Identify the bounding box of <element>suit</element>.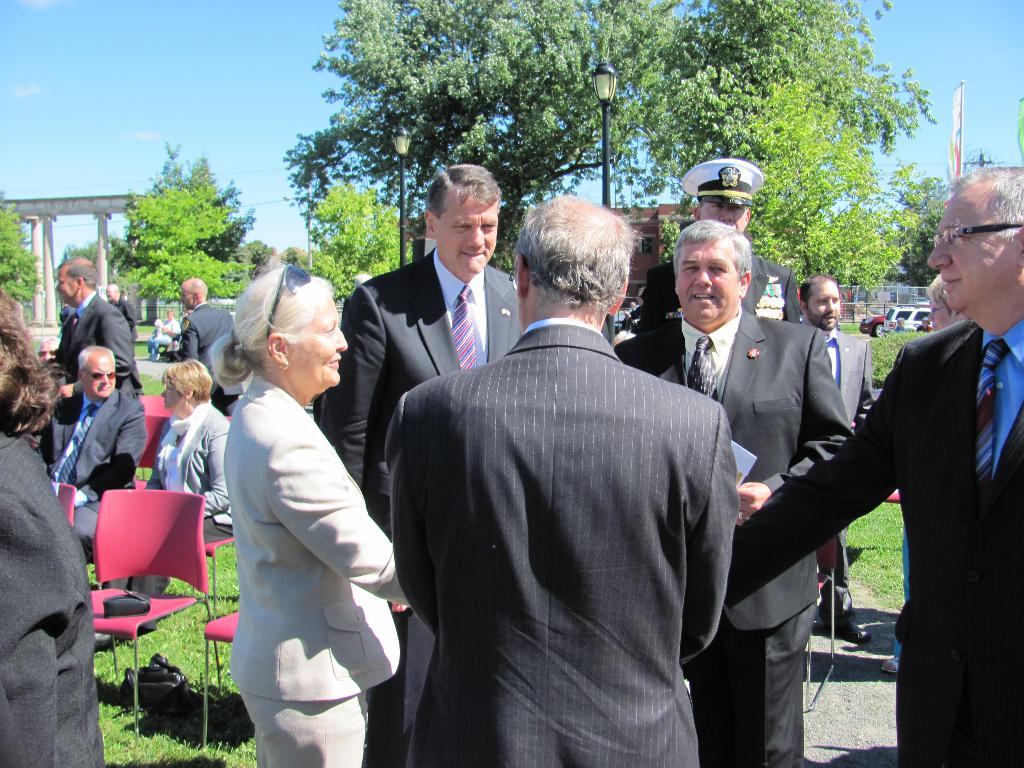
detection(616, 309, 851, 764).
